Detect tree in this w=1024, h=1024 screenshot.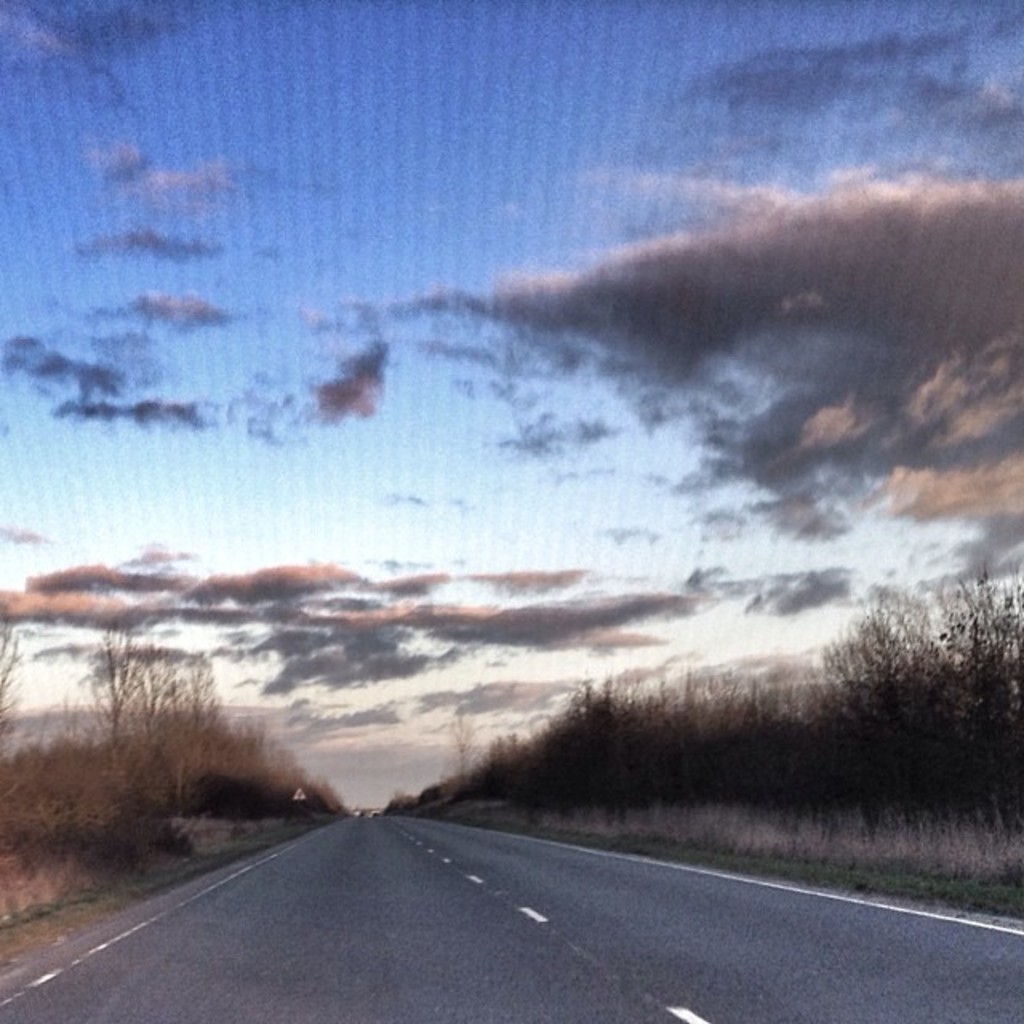
Detection: (x1=0, y1=622, x2=24, y2=822).
